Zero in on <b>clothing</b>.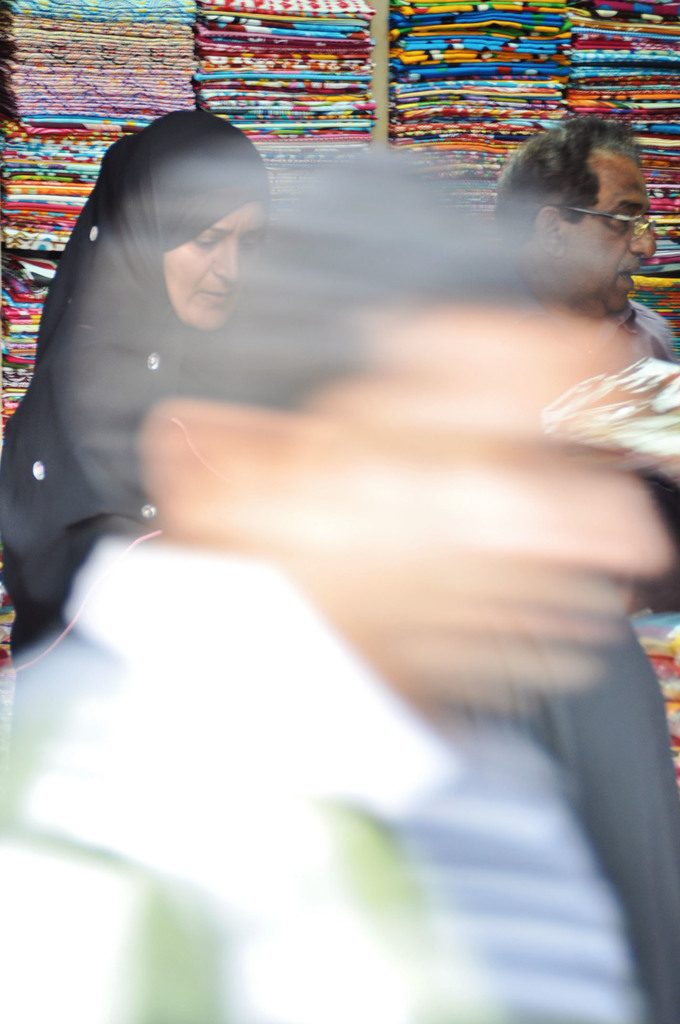
Zeroed in: box=[436, 610, 679, 1023].
